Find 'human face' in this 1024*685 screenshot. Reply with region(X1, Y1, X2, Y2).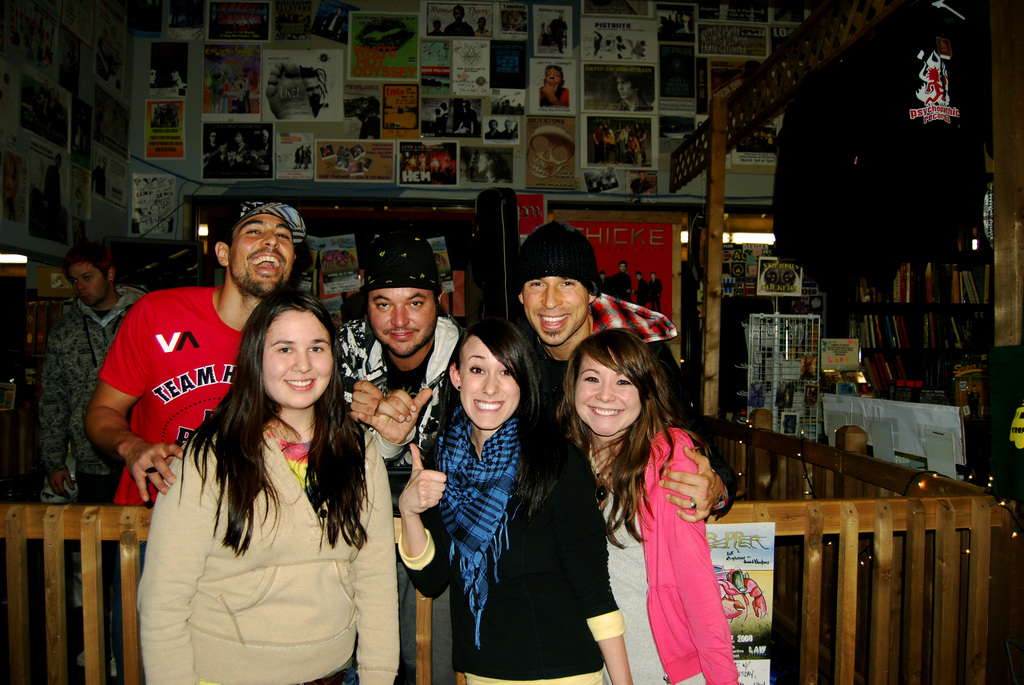
region(459, 336, 519, 431).
